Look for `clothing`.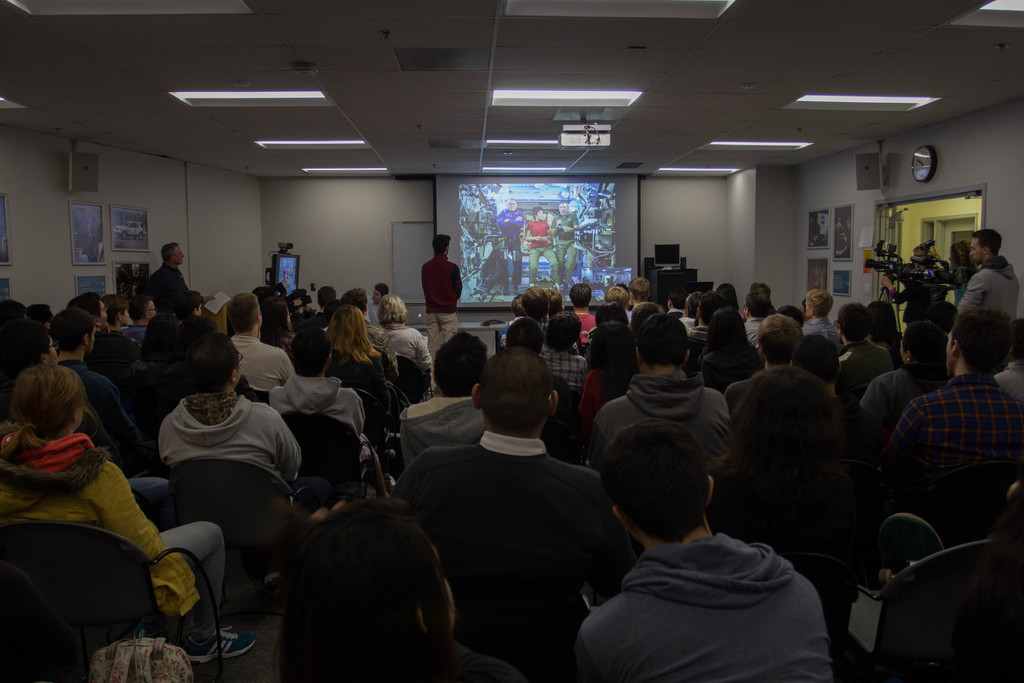
Found: locate(714, 372, 758, 418).
